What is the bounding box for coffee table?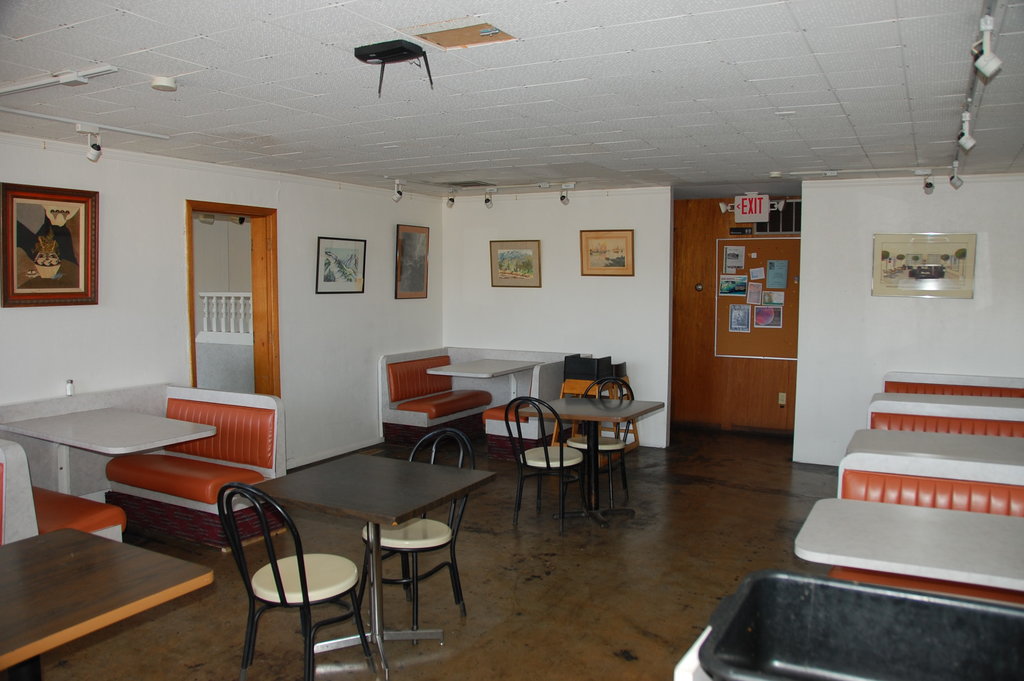
bbox=(237, 440, 478, 647).
